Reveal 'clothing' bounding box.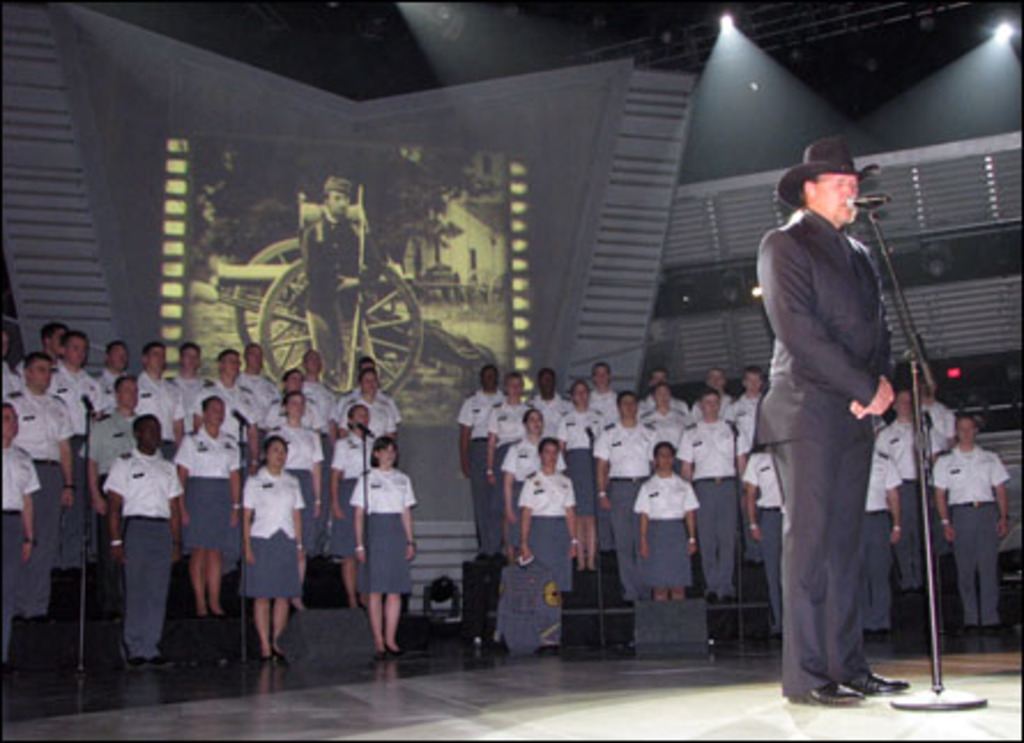
Revealed: Rect(854, 449, 904, 626).
